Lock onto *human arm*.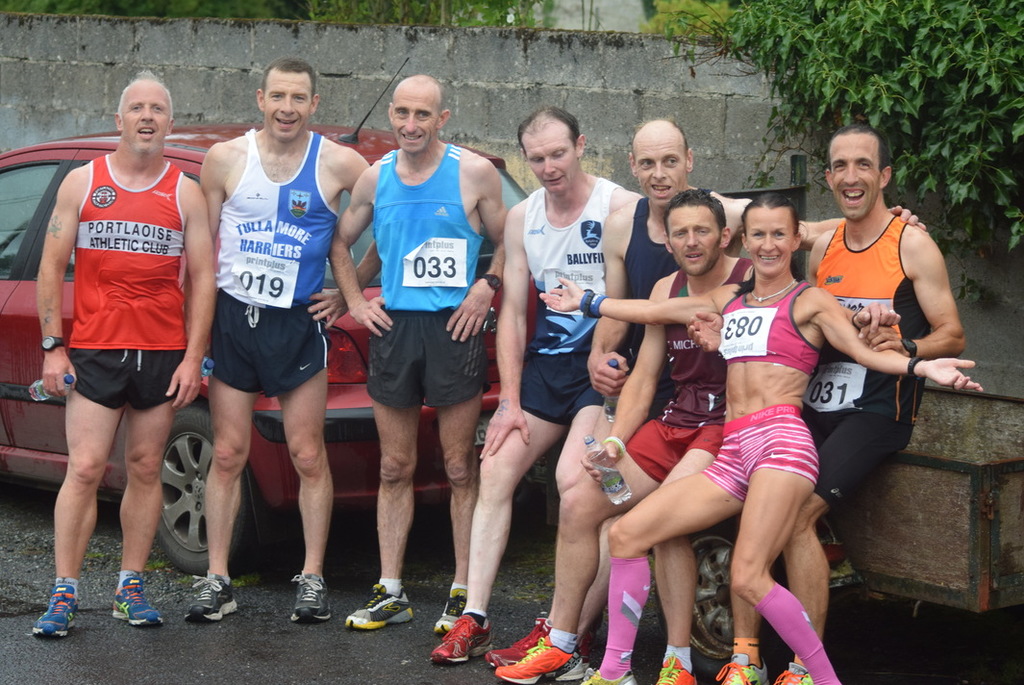
Locked: rect(812, 289, 988, 396).
